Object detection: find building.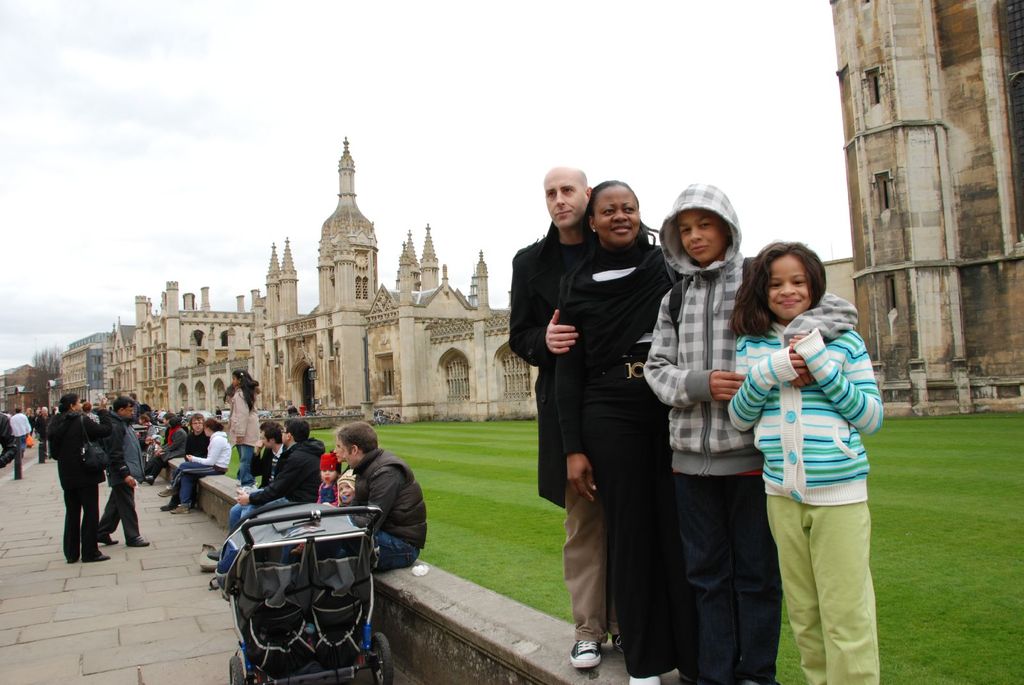
820/0/1023/413.
